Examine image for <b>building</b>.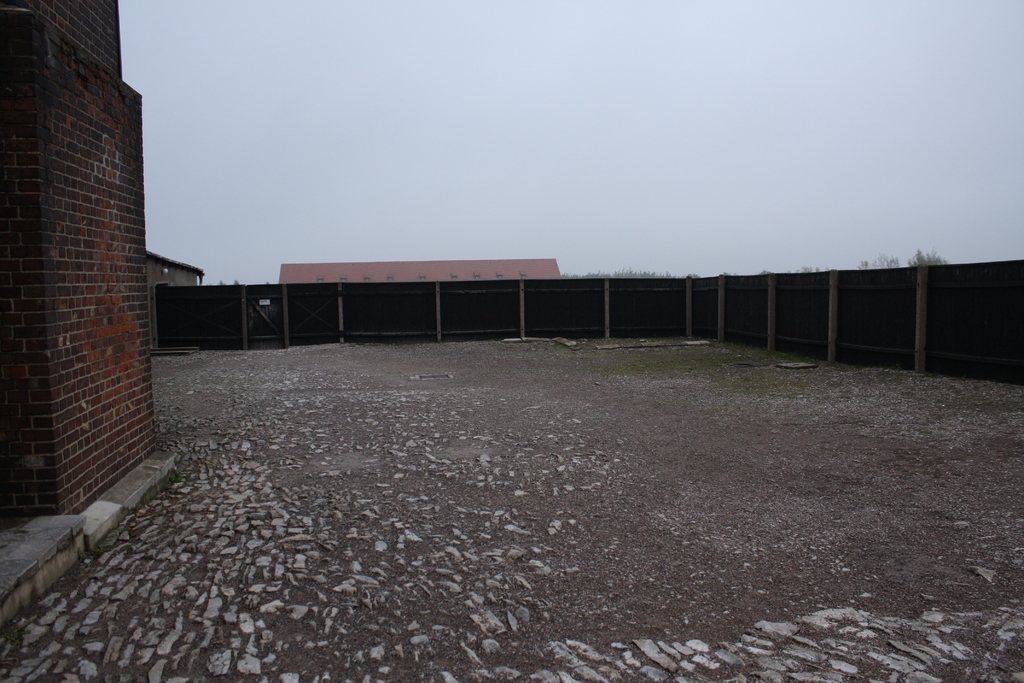
Examination result: 277,258,561,284.
